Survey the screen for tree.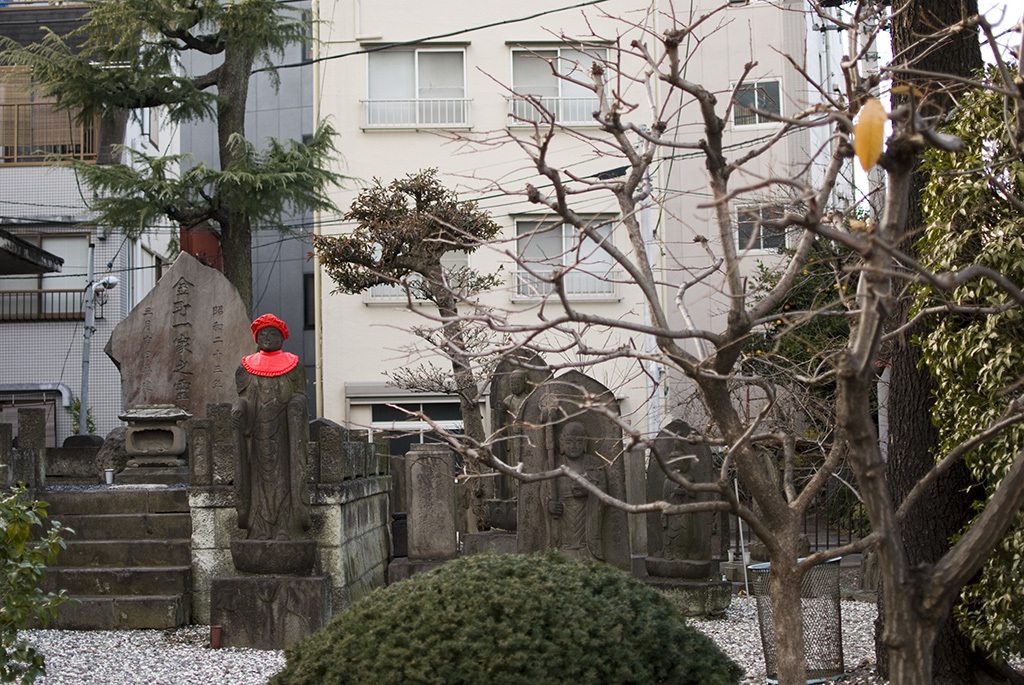
Survey found: BBox(384, 0, 1023, 684).
